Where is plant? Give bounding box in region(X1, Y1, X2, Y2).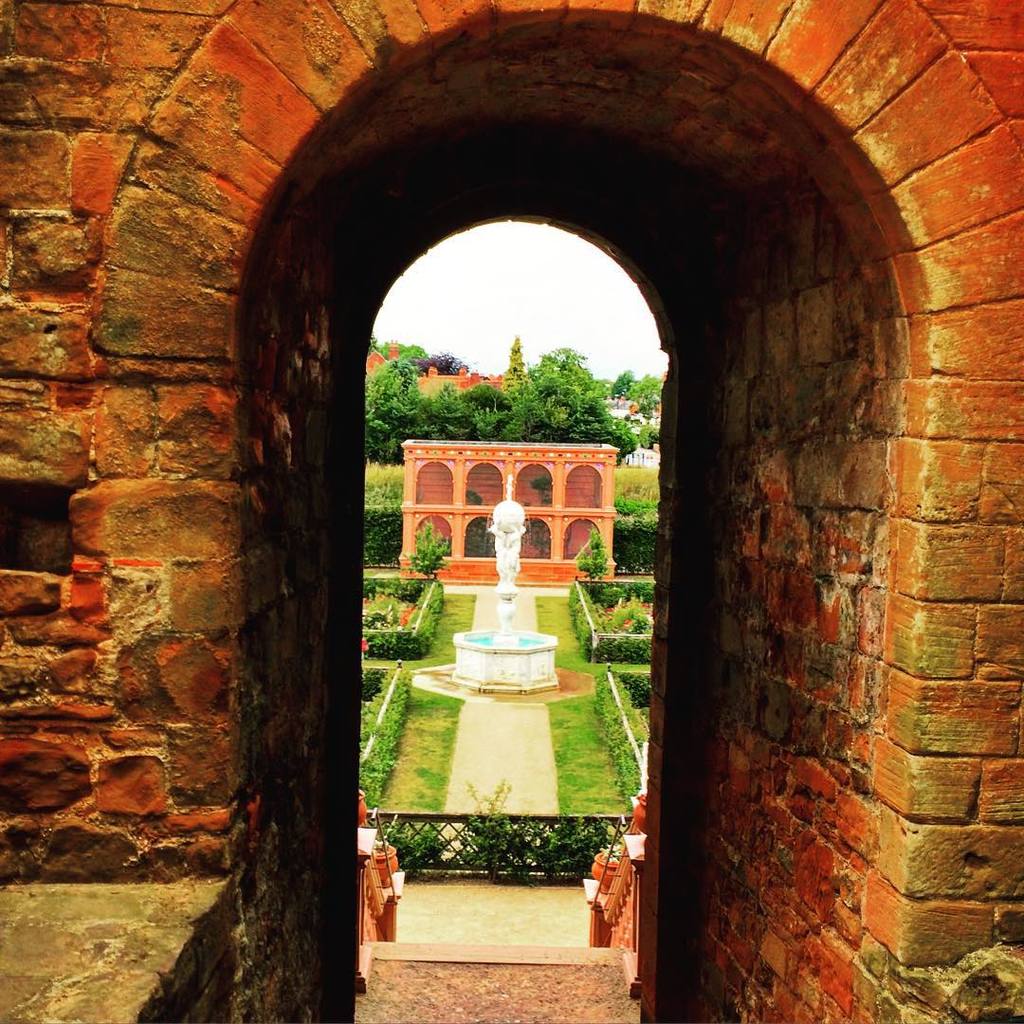
region(604, 663, 649, 810).
